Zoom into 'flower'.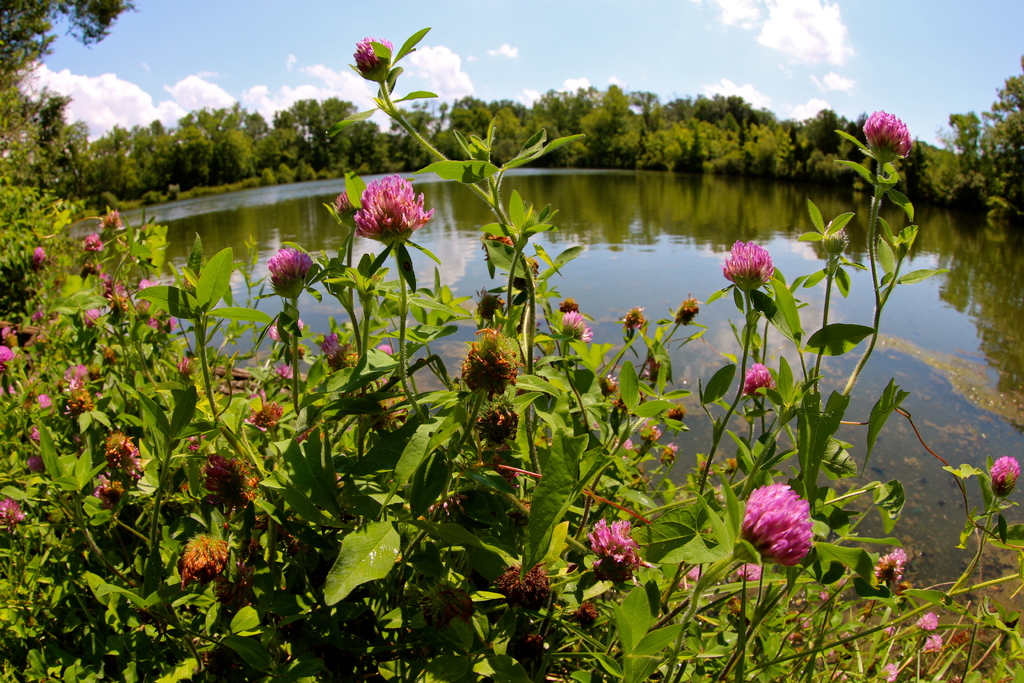
Zoom target: locate(0, 497, 29, 522).
